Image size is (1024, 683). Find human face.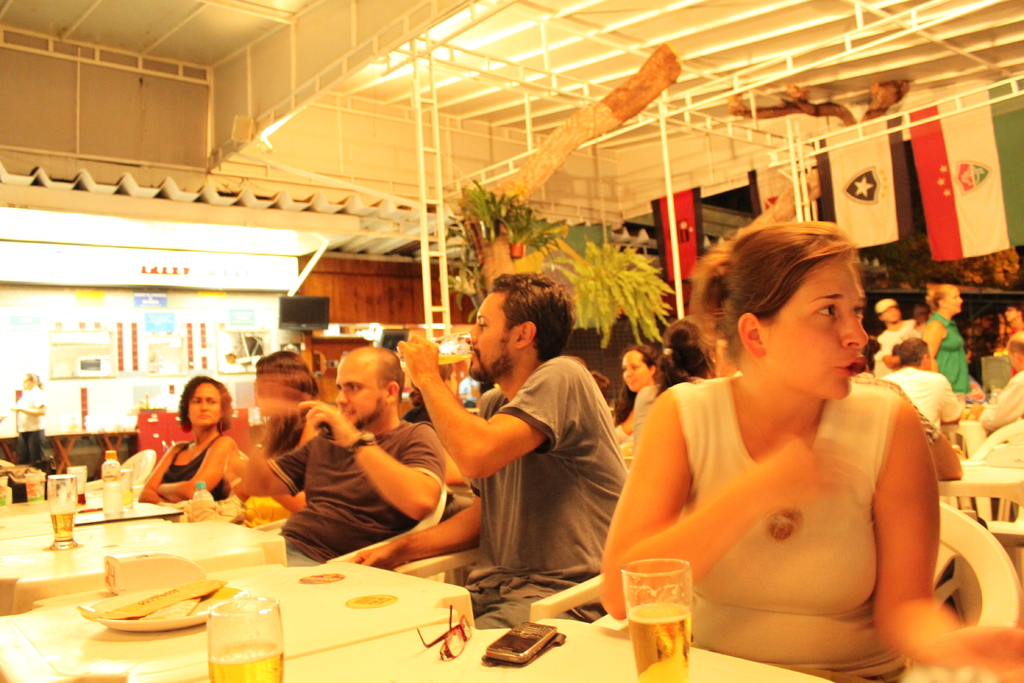
622:354:643:392.
